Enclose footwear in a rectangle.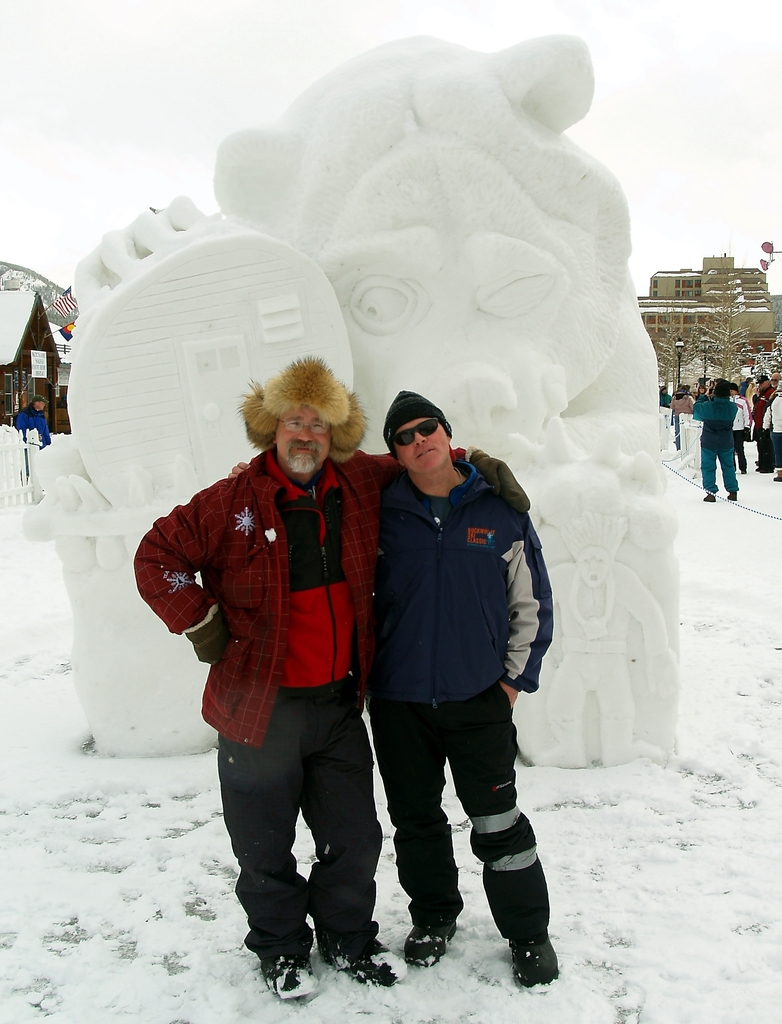
{"x1": 257, "y1": 951, "x2": 322, "y2": 1007}.
